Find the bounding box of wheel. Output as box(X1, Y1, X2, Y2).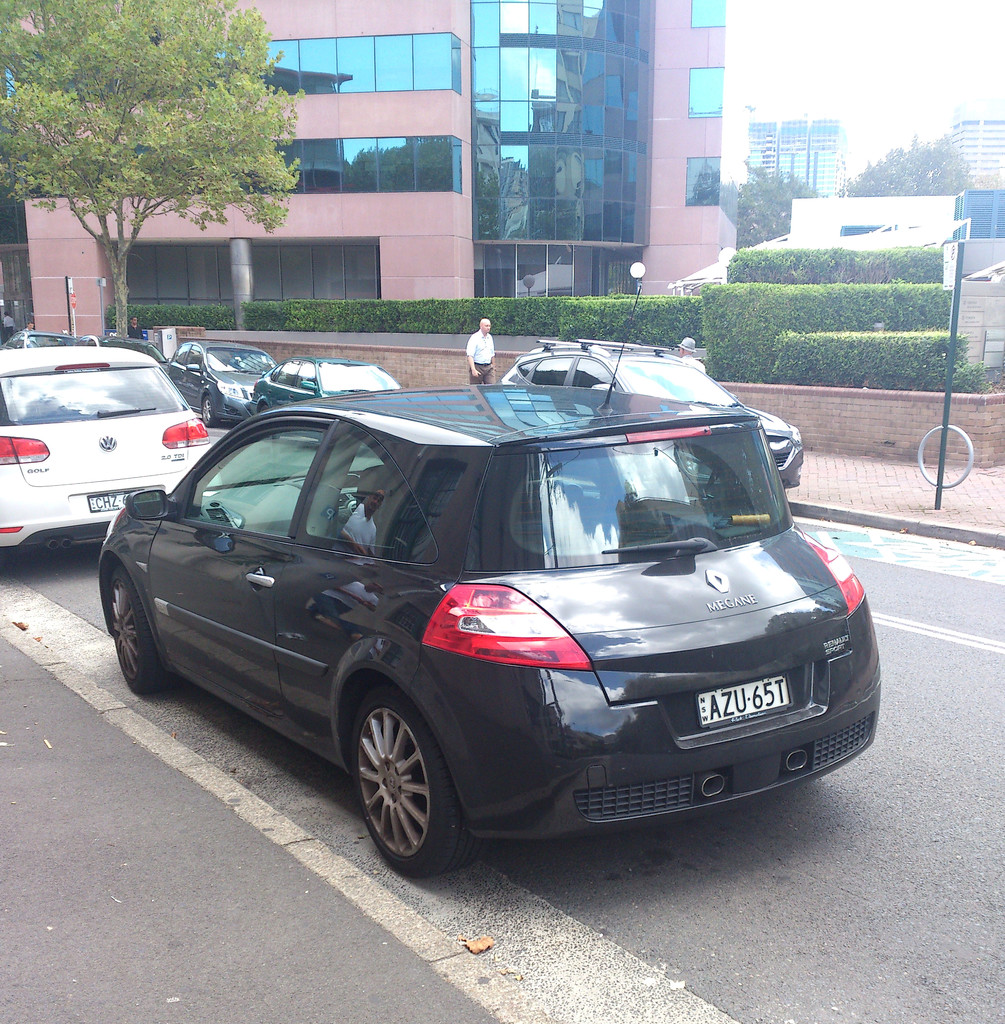
box(204, 399, 218, 428).
